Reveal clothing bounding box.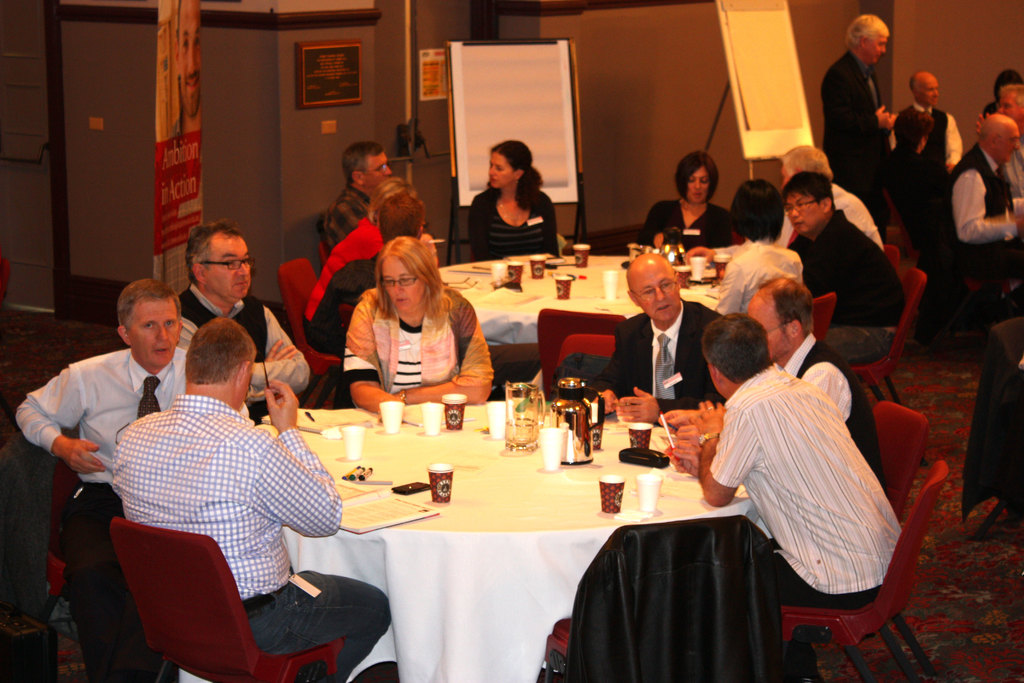
Revealed: 179/286/307/418.
